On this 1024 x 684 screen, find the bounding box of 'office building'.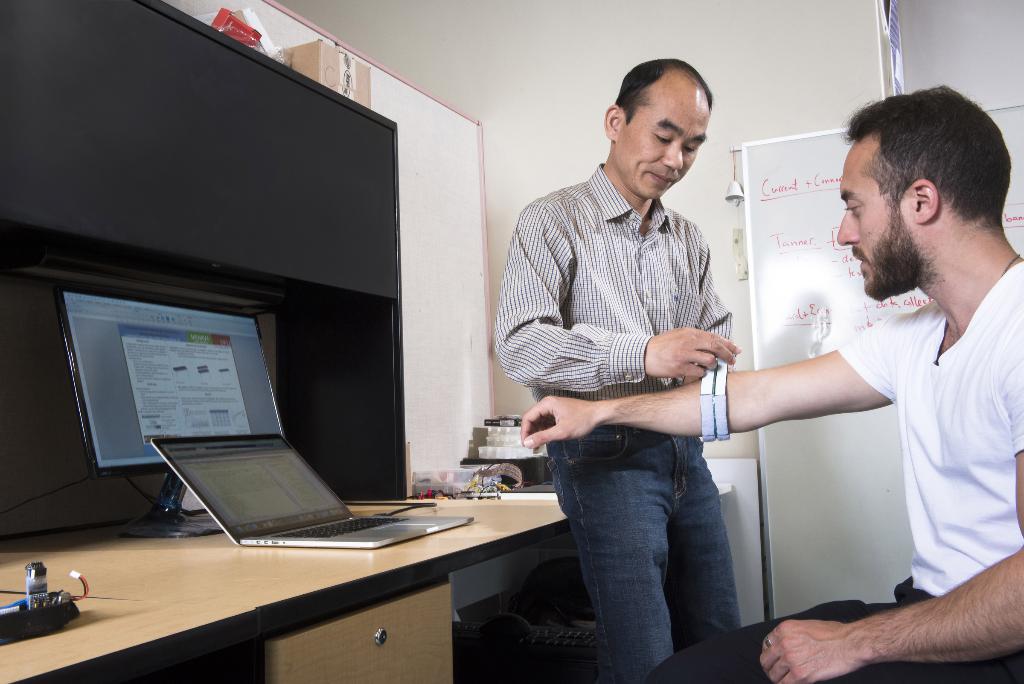
Bounding box: {"x1": 0, "y1": 25, "x2": 973, "y2": 683}.
